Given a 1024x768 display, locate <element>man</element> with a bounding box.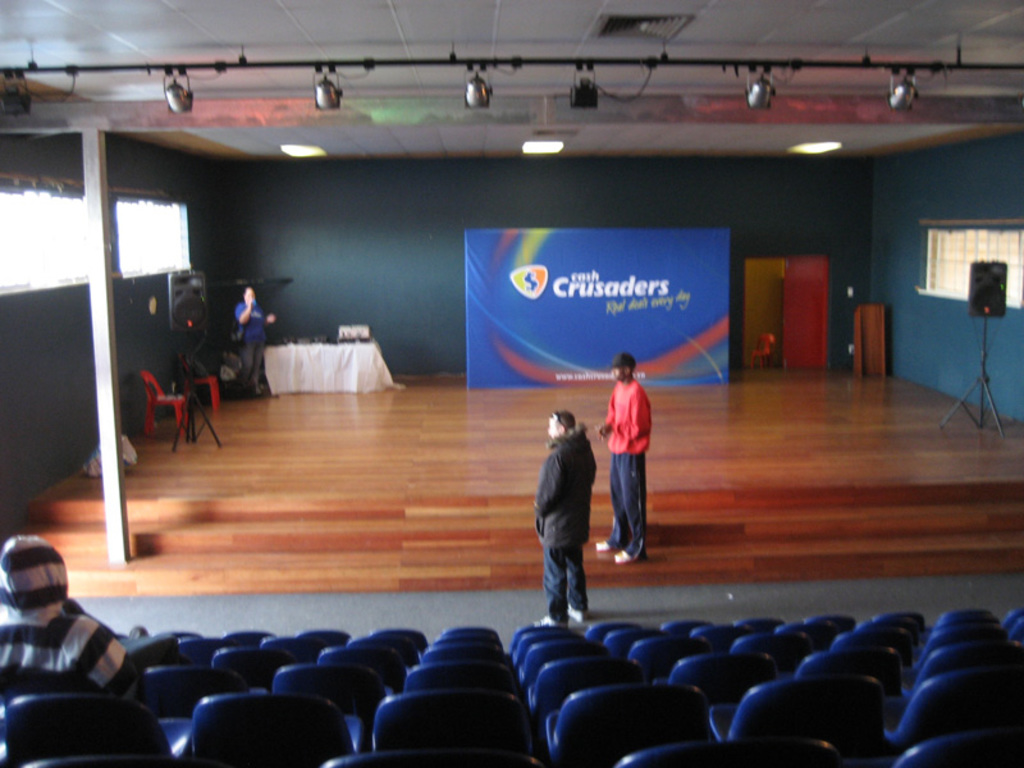
Located: 593 361 650 575.
